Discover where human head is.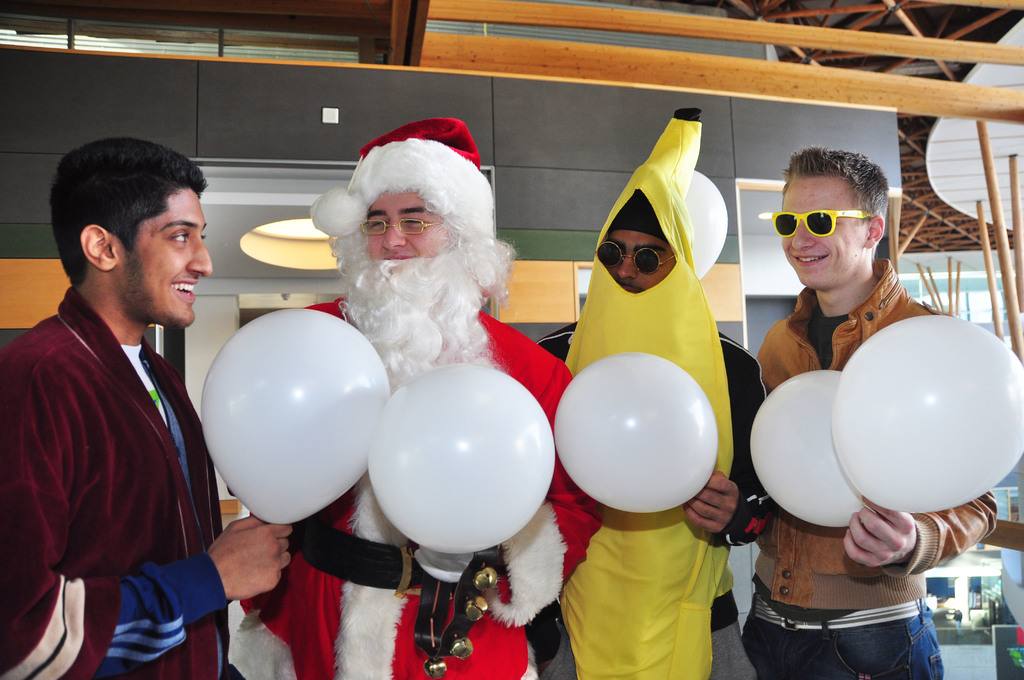
Discovered at [left=346, top=133, right=470, bottom=275].
